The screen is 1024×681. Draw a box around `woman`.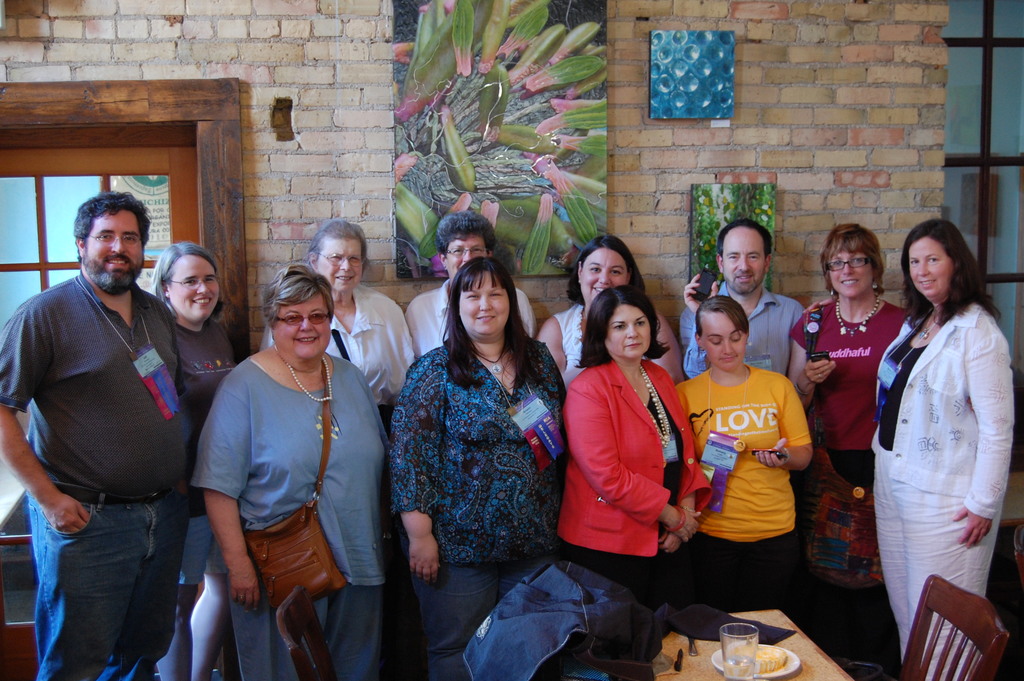
rect(131, 238, 254, 680).
